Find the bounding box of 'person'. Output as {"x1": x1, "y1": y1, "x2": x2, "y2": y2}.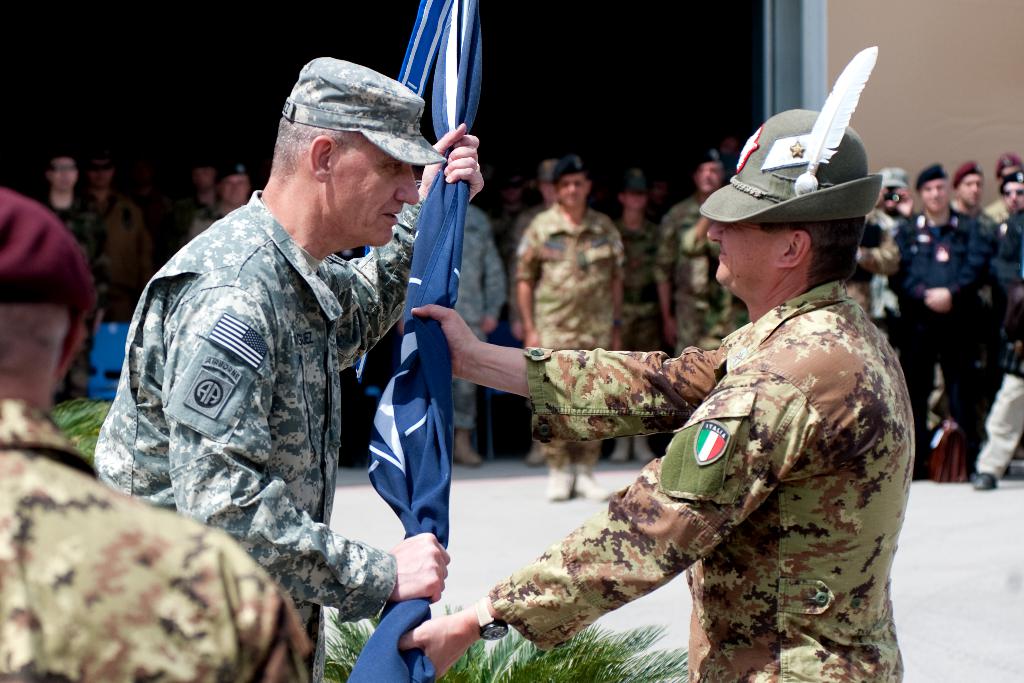
{"x1": 607, "y1": 167, "x2": 662, "y2": 465}.
